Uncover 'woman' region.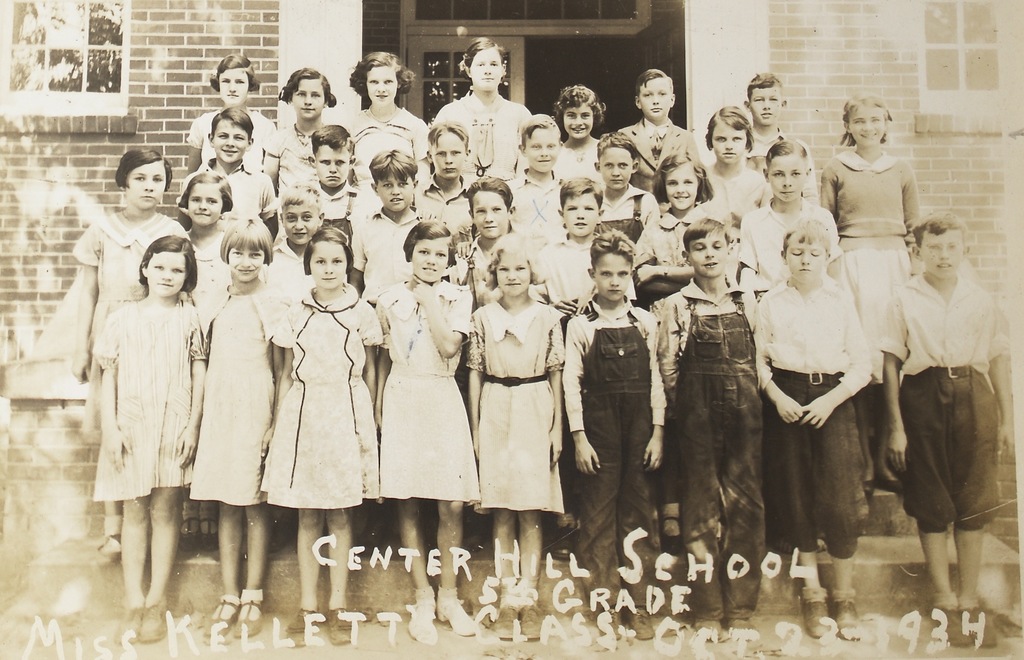
Uncovered: <bbox>433, 38, 535, 190</bbox>.
